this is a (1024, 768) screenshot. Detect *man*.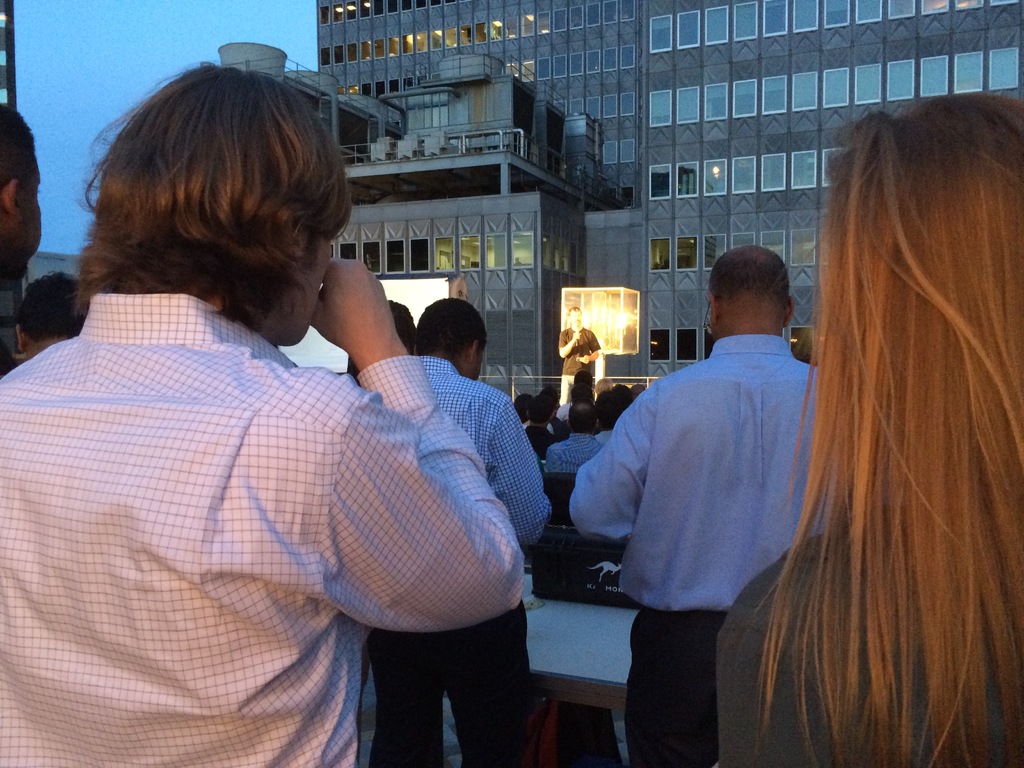
Rect(546, 404, 604, 472).
